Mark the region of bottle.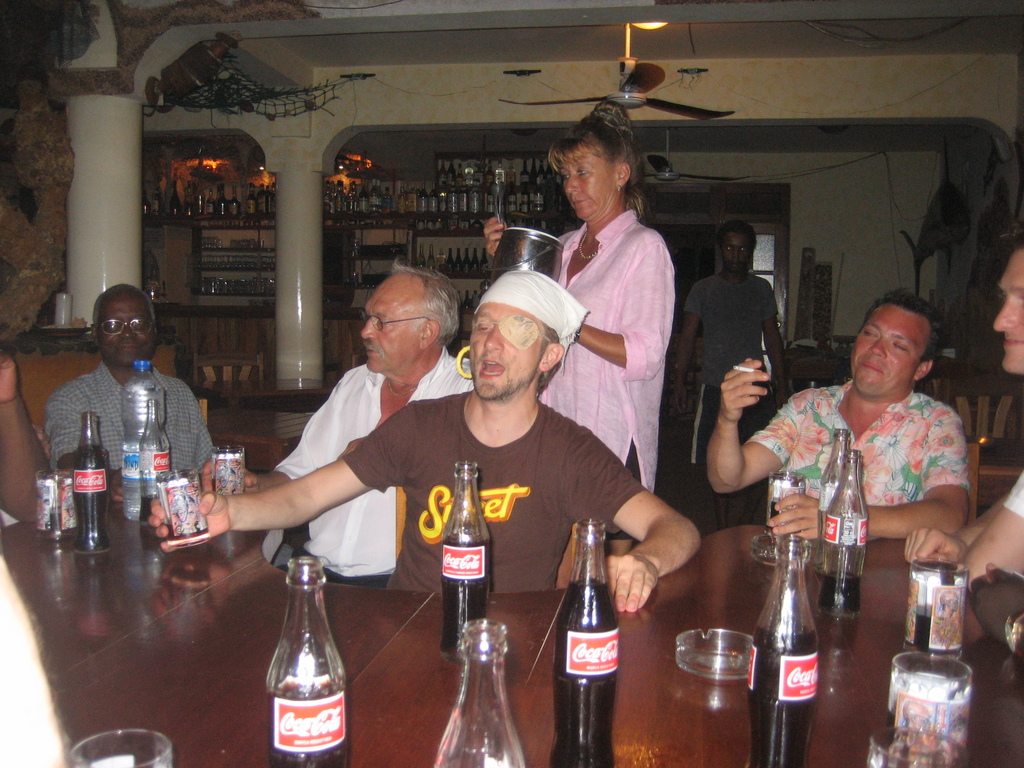
Region: BBox(480, 160, 486, 182).
